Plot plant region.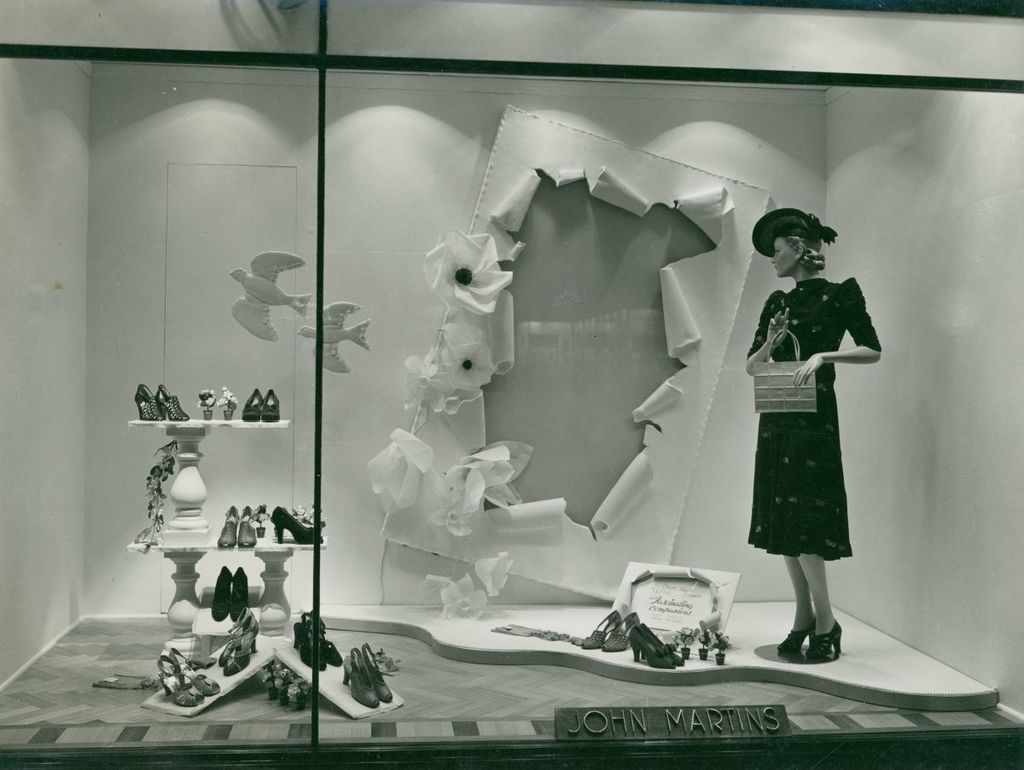
Plotted at box(218, 385, 237, 409).
